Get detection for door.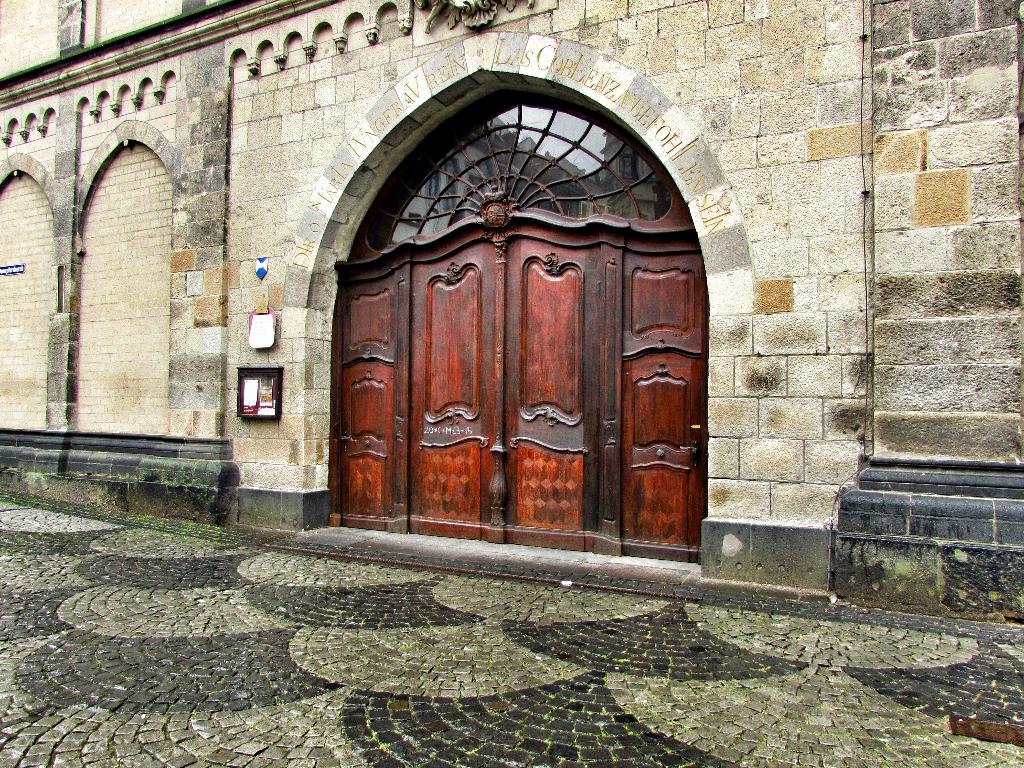
Detection: 345, 187, 704, 556.
